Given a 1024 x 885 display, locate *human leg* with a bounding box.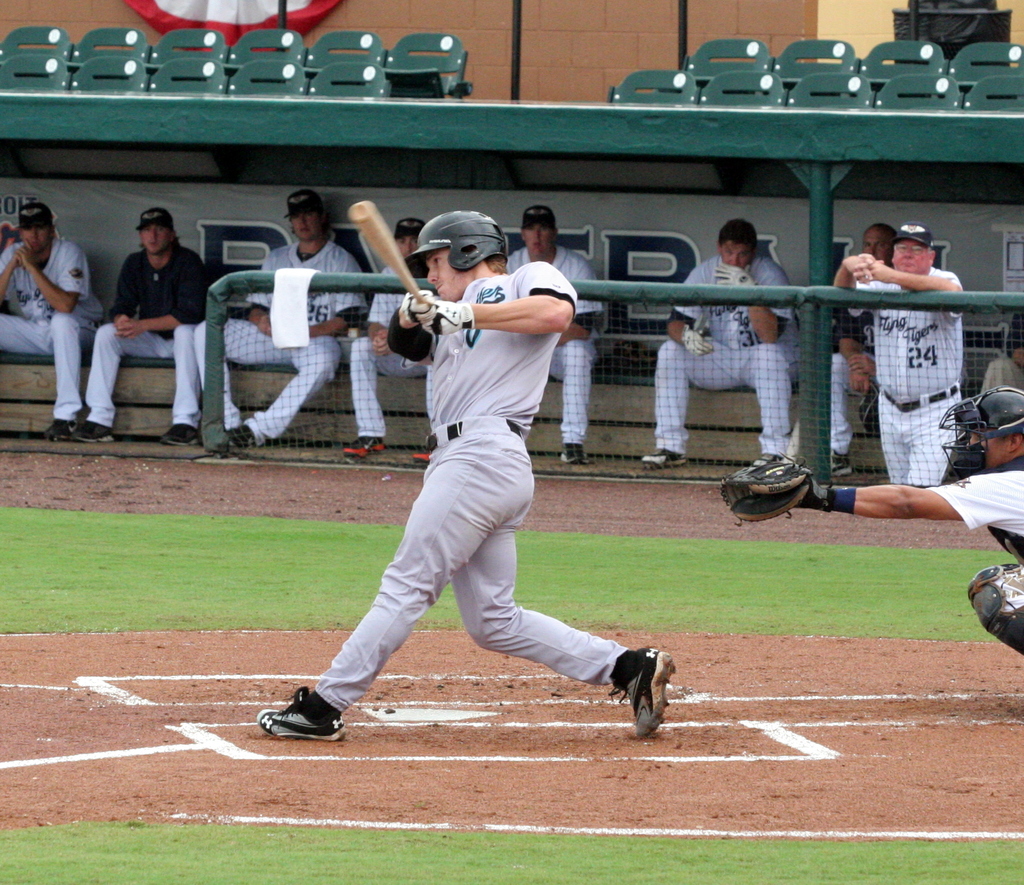
Located: {"left": 258, "top": 436, "right": 525, "bottom": 738}.
